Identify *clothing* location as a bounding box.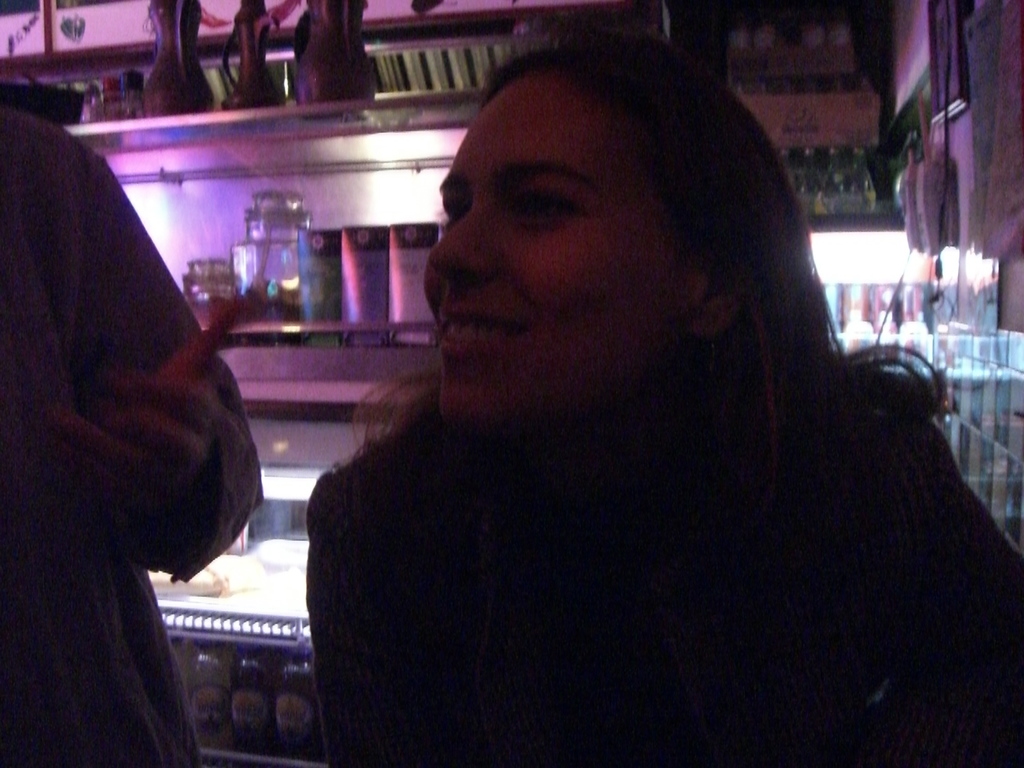
pyautogui.locateOnScreen(303, 340, 1021, 767).
